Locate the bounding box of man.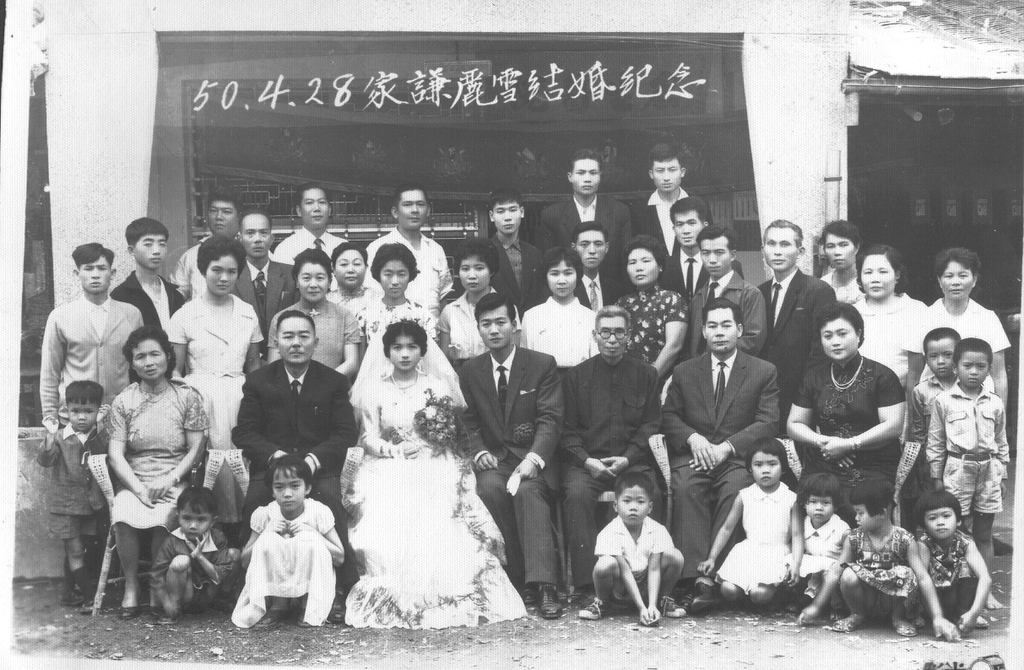
Bounding box: pyautogui.locateOnScreen(661, 196, 720, 302).
